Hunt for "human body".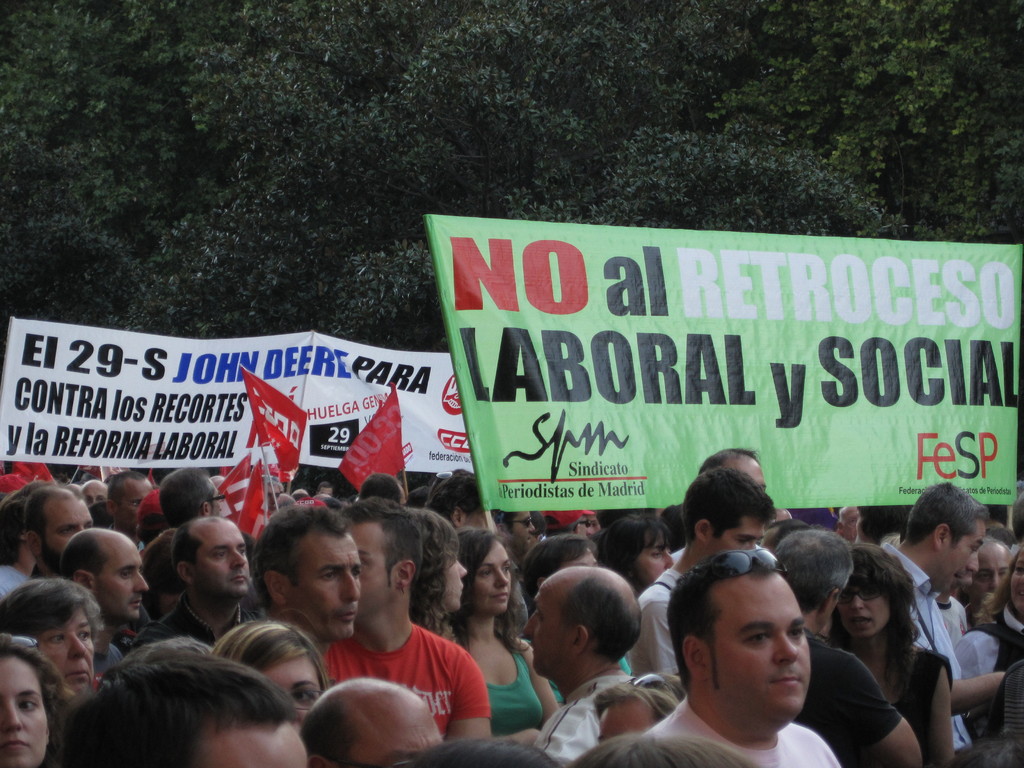
Hunted down at (515,563,652,763).
